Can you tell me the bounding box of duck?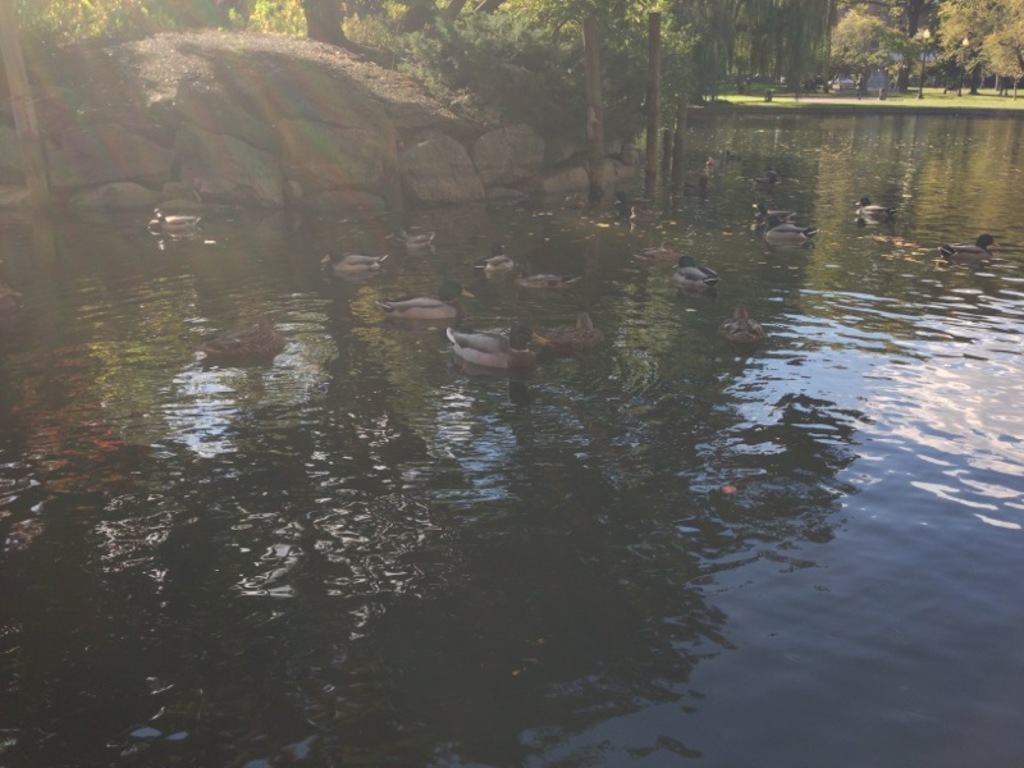
x1=754, y1=201, x2=828, y2=253.
